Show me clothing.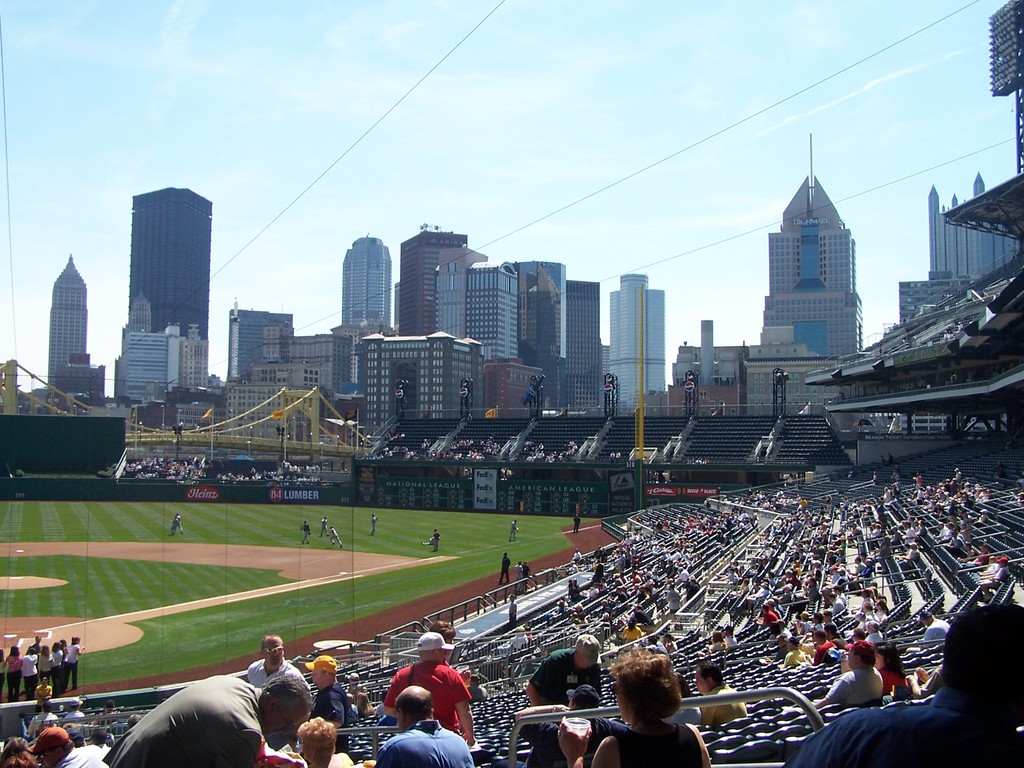
clothing is here: box(100, 677, 256, 767).
